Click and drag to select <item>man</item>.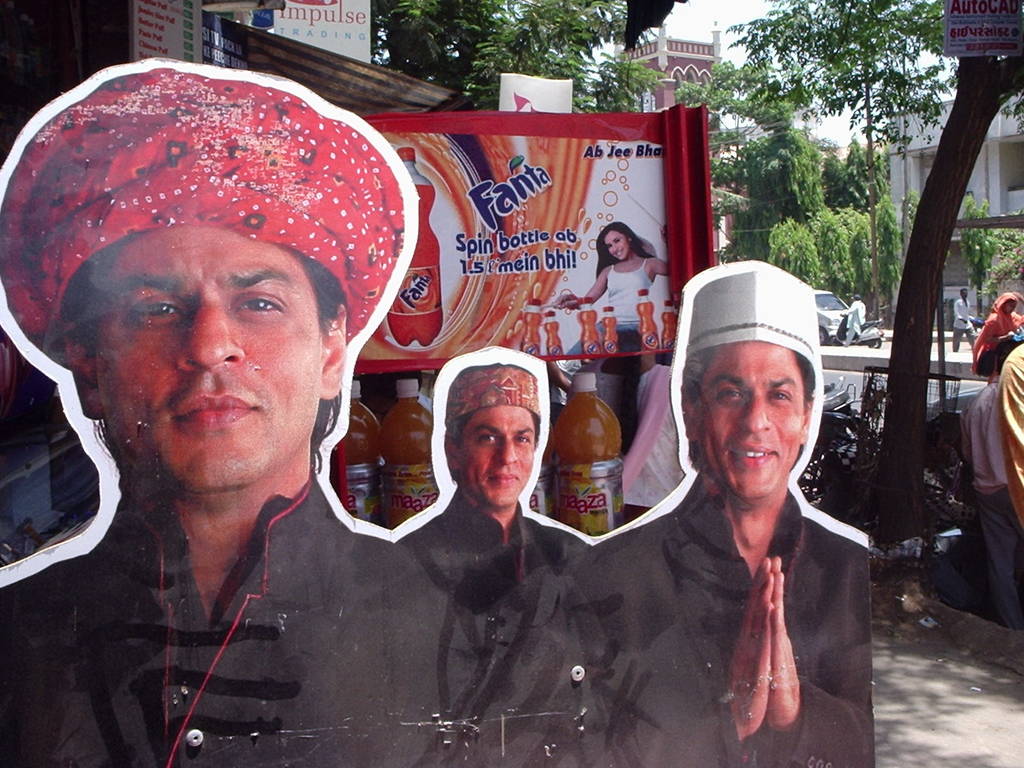
Selection: (634, 289, 890, 767).
